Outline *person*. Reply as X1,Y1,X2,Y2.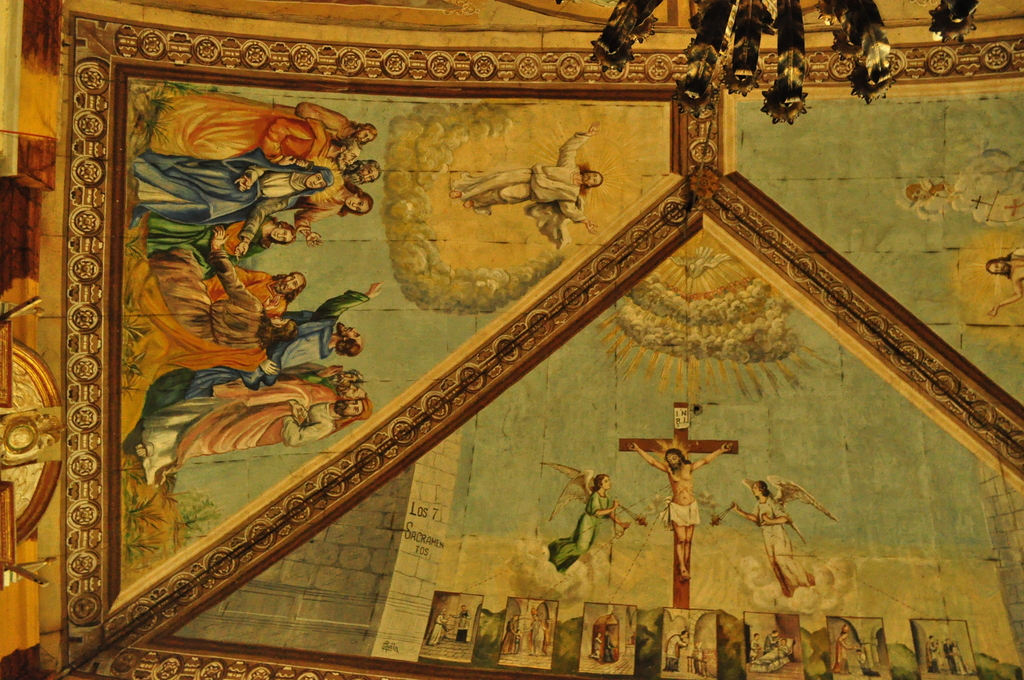
661,631,686,672.
